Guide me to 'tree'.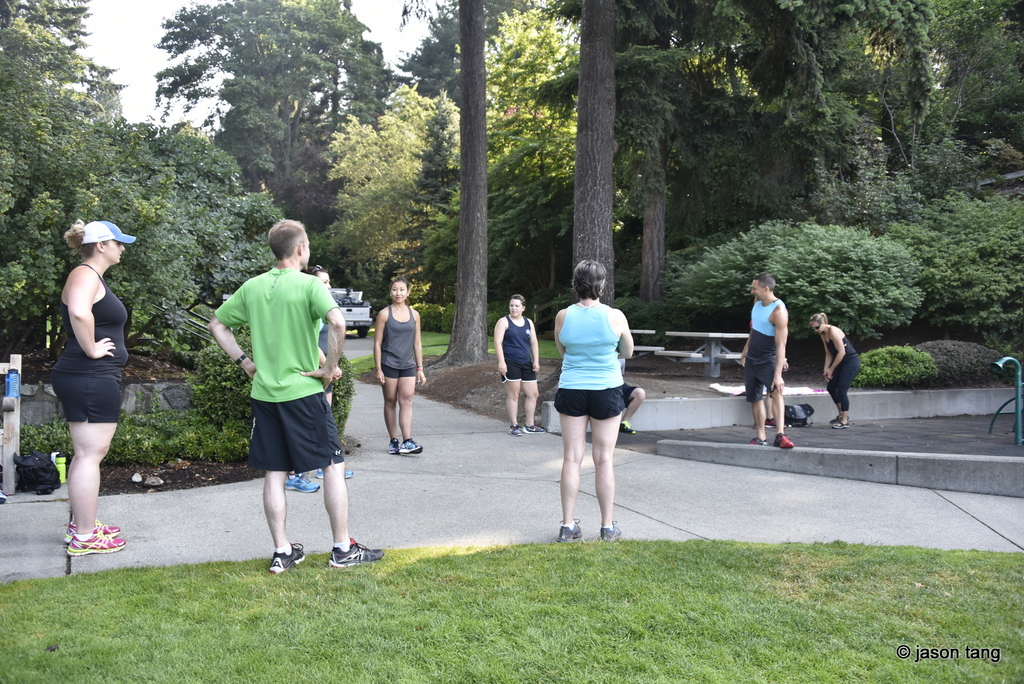
Guidance: (left=743, top=0, right=1023, bottom=233).
